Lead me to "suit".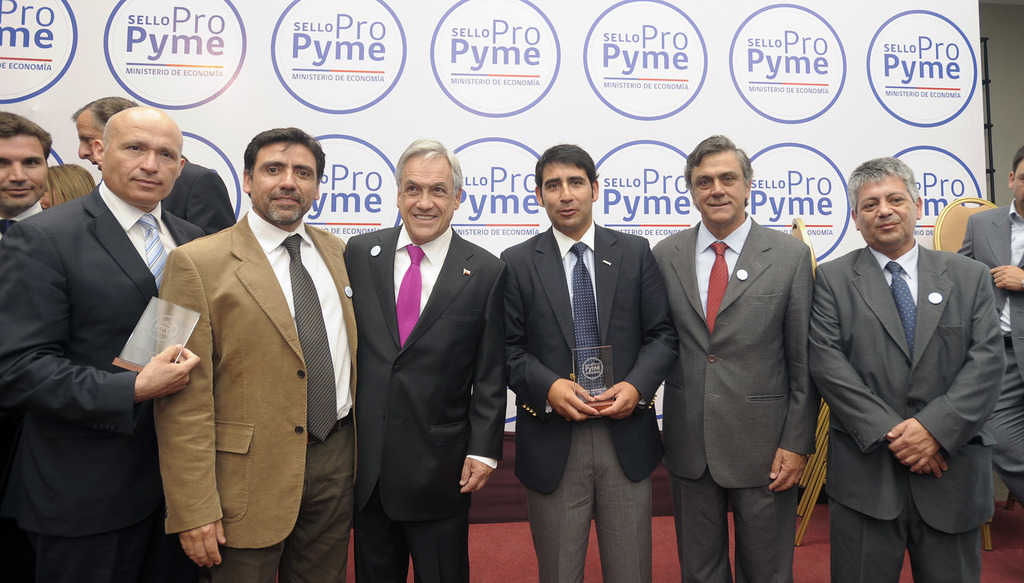
Lead to (left=958, top=199, right=1023, bottom=507).
